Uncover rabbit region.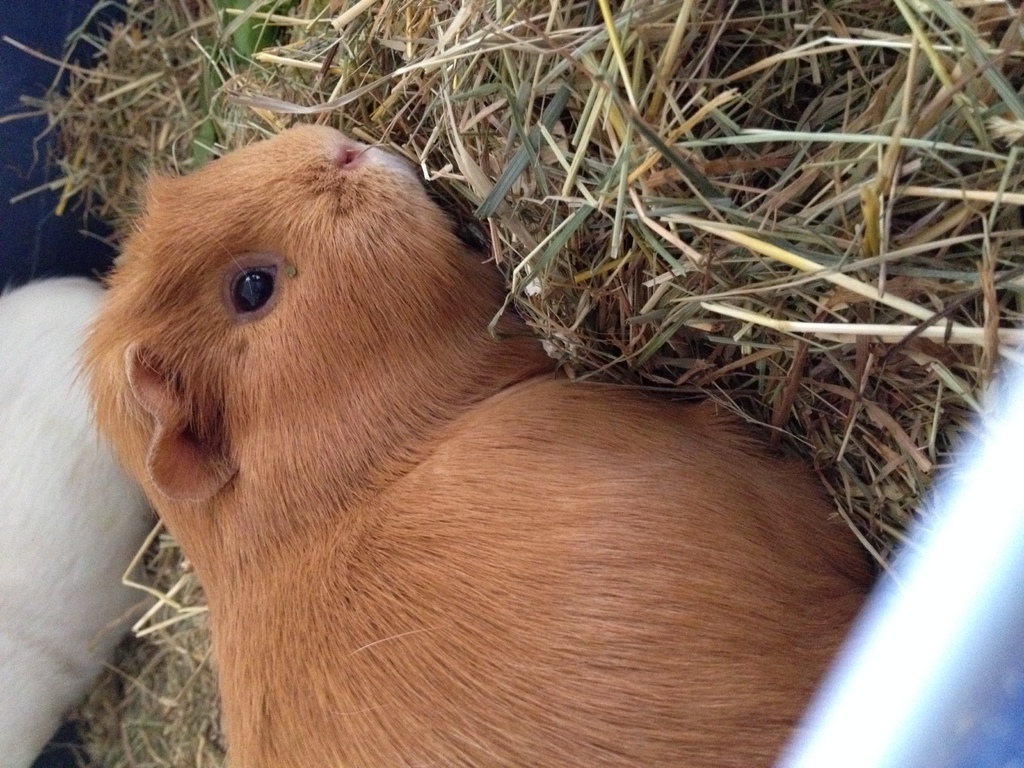
Uncovered: [left=0, top=278, right=164, bottom=767].
